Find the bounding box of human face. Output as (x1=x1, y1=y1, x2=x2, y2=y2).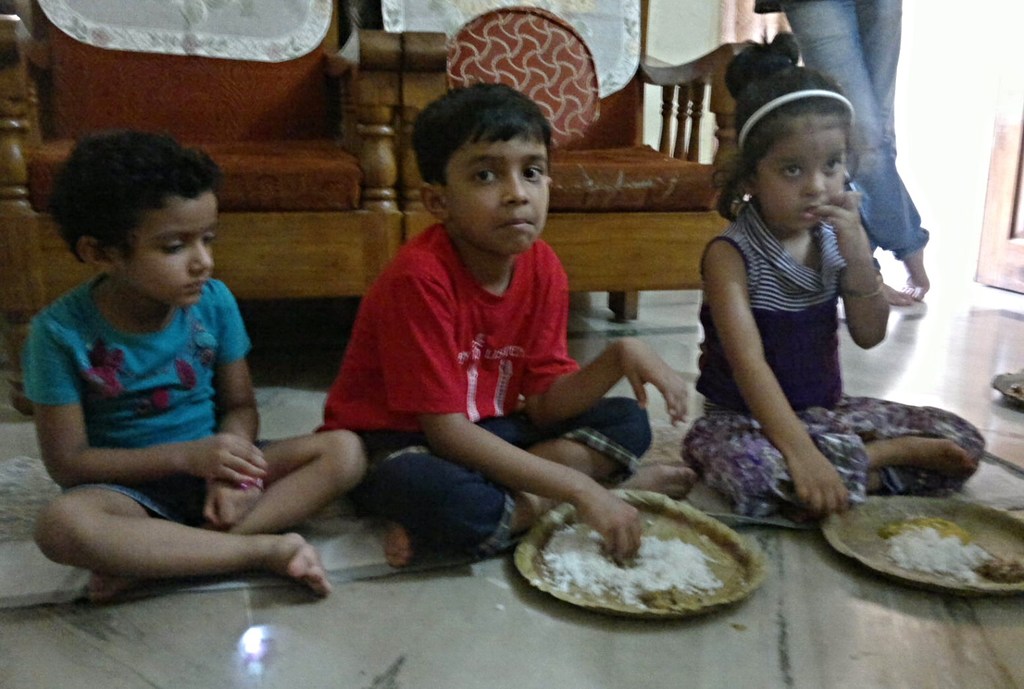
(x1=124, y1=191, x2=220, y2=299).
